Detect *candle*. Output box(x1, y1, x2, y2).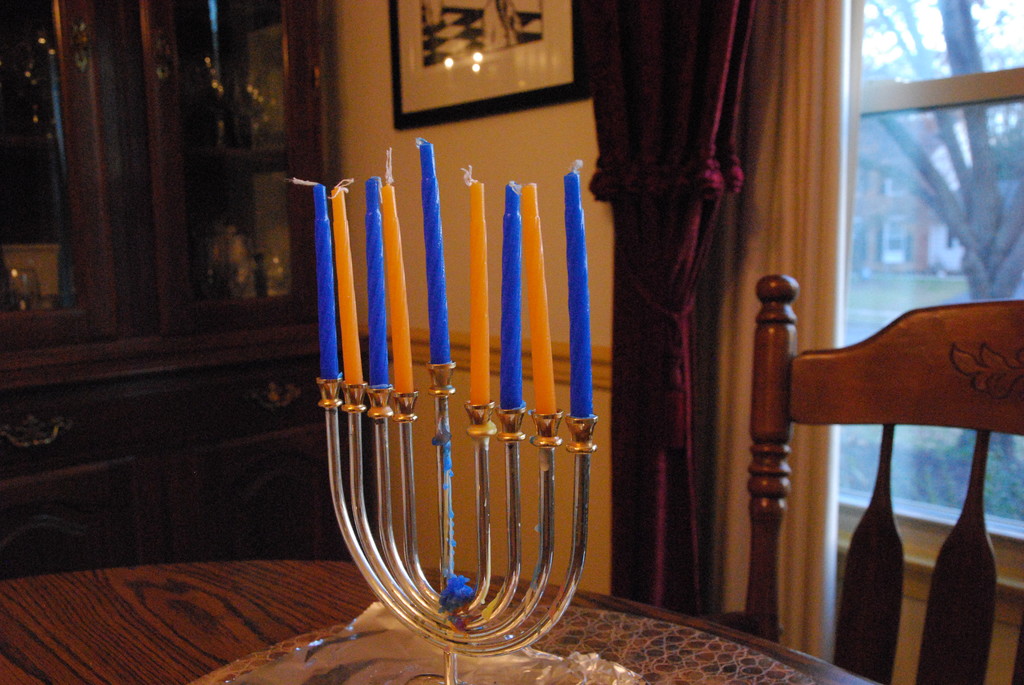
box(381, 150, 414, 393).
